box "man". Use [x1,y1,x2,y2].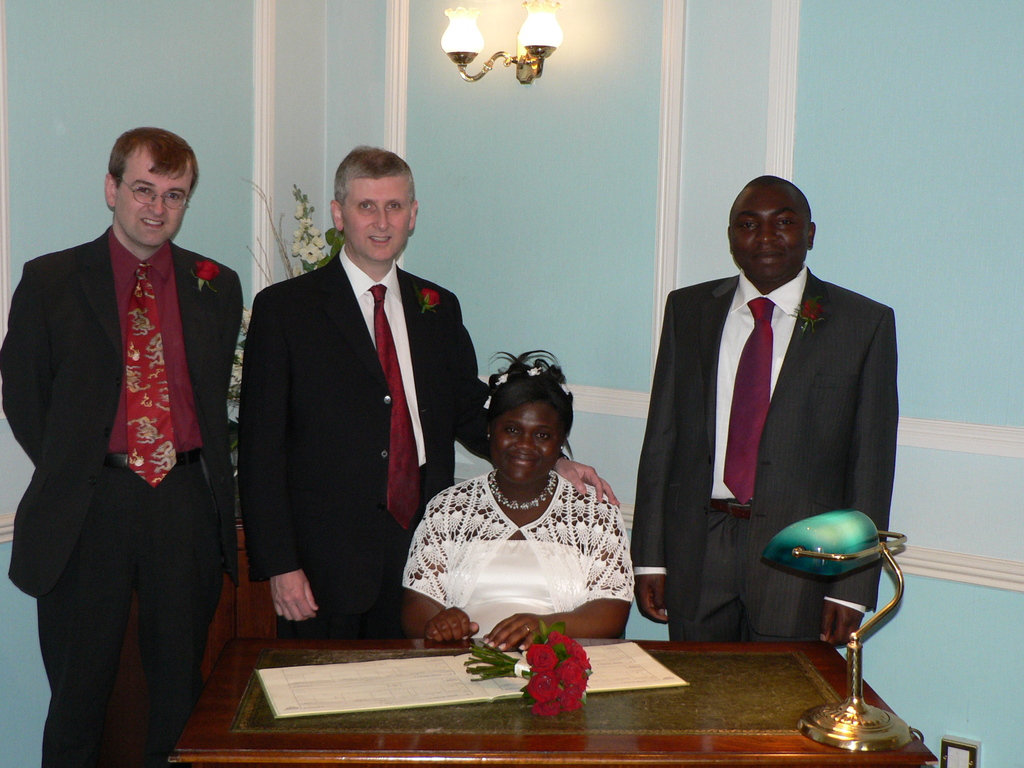
[236,143,622,643].
